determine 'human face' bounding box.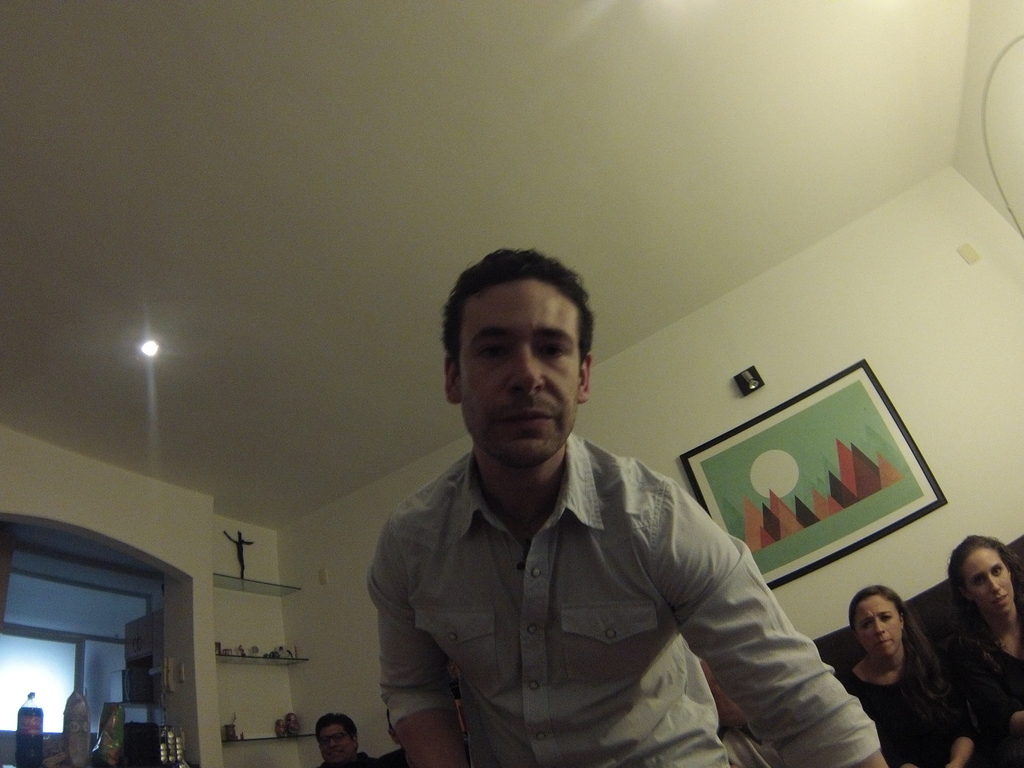
Determined: locate(857, 595, 903, 659).
